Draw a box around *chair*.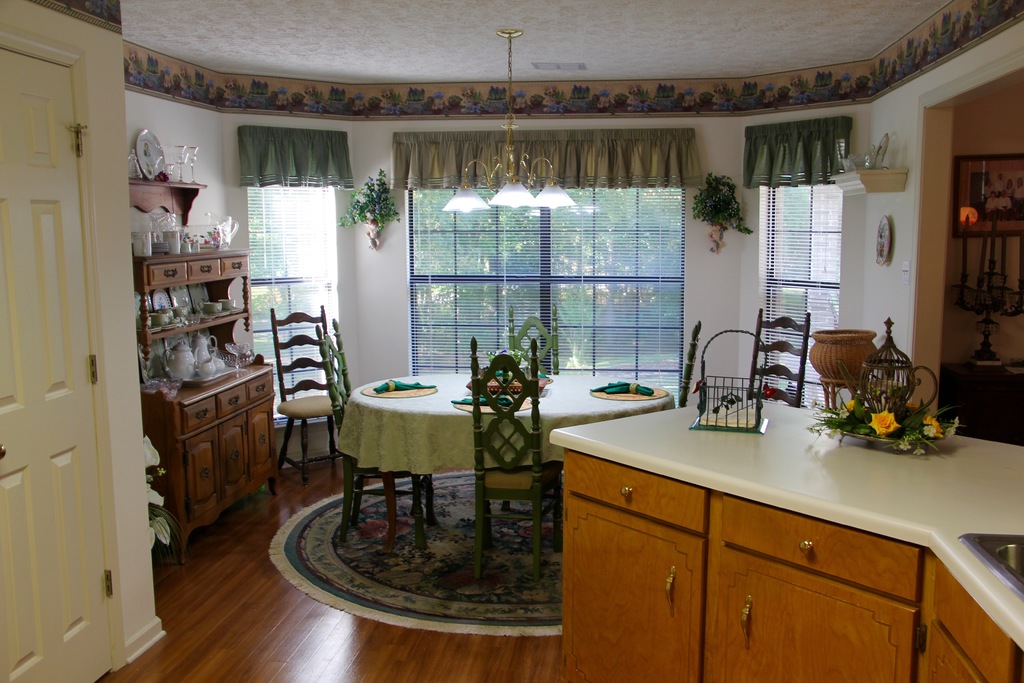
500/300/566/509.
